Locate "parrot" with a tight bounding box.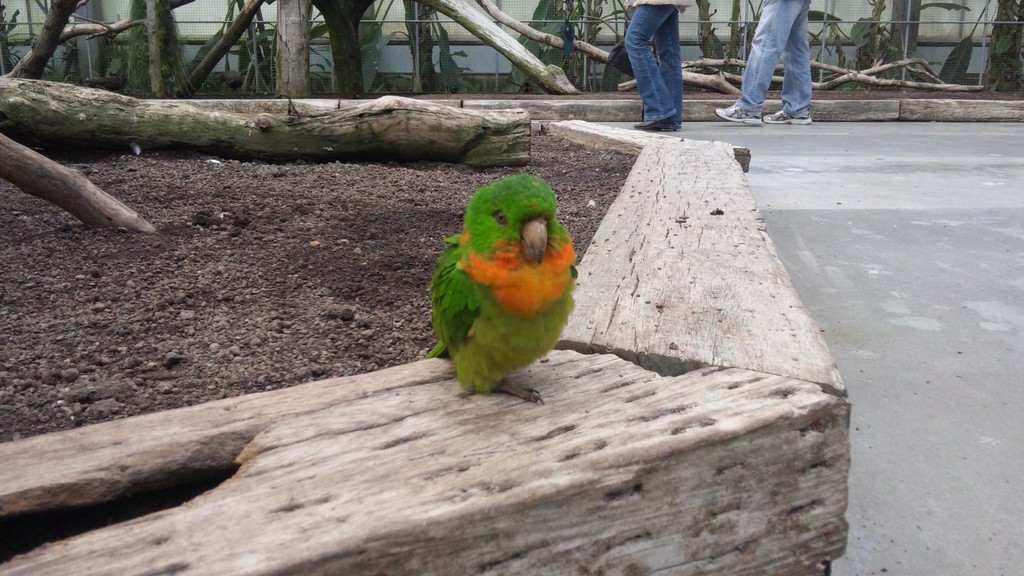
<region>429, 172, 581, 407</region>.
